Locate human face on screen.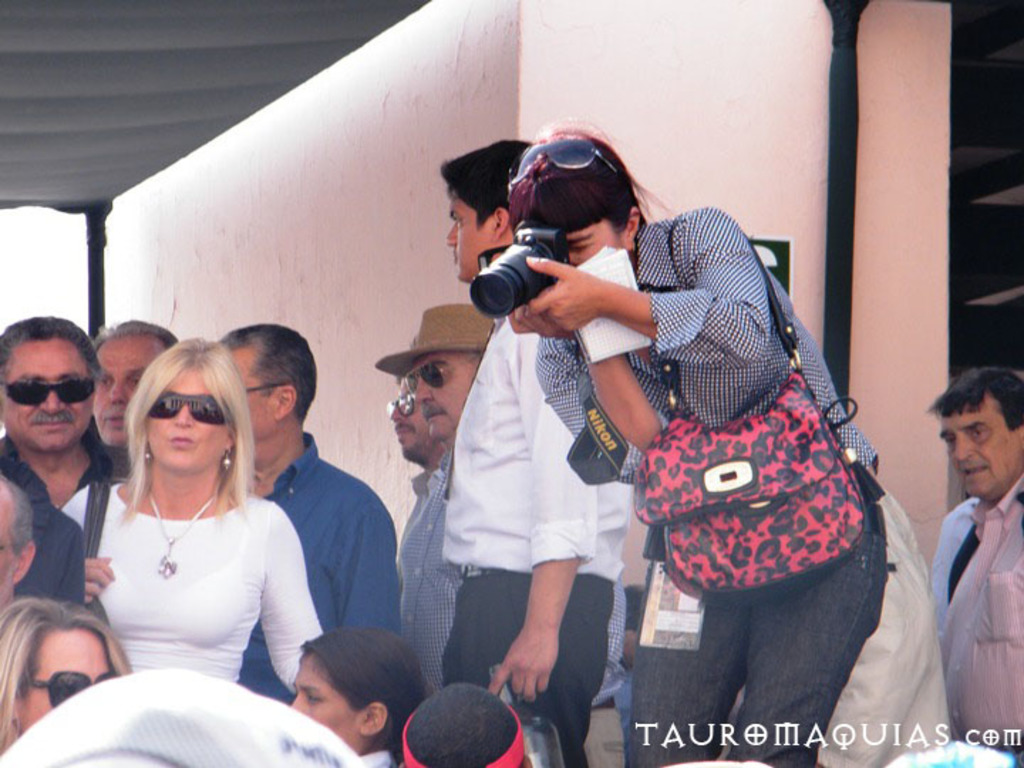
On screen at box=[391, 374, 437, 459].
